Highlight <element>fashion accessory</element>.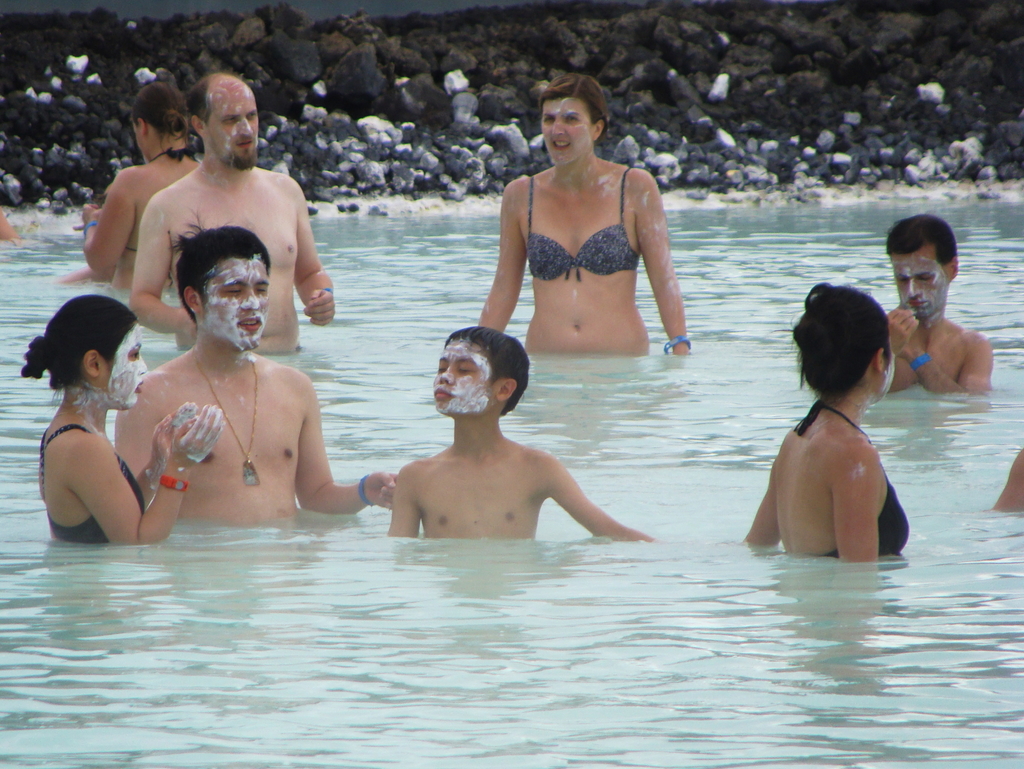
Highlighted region: {"left": 157, "top": 473, "right": 189, "bottom": 493}.
